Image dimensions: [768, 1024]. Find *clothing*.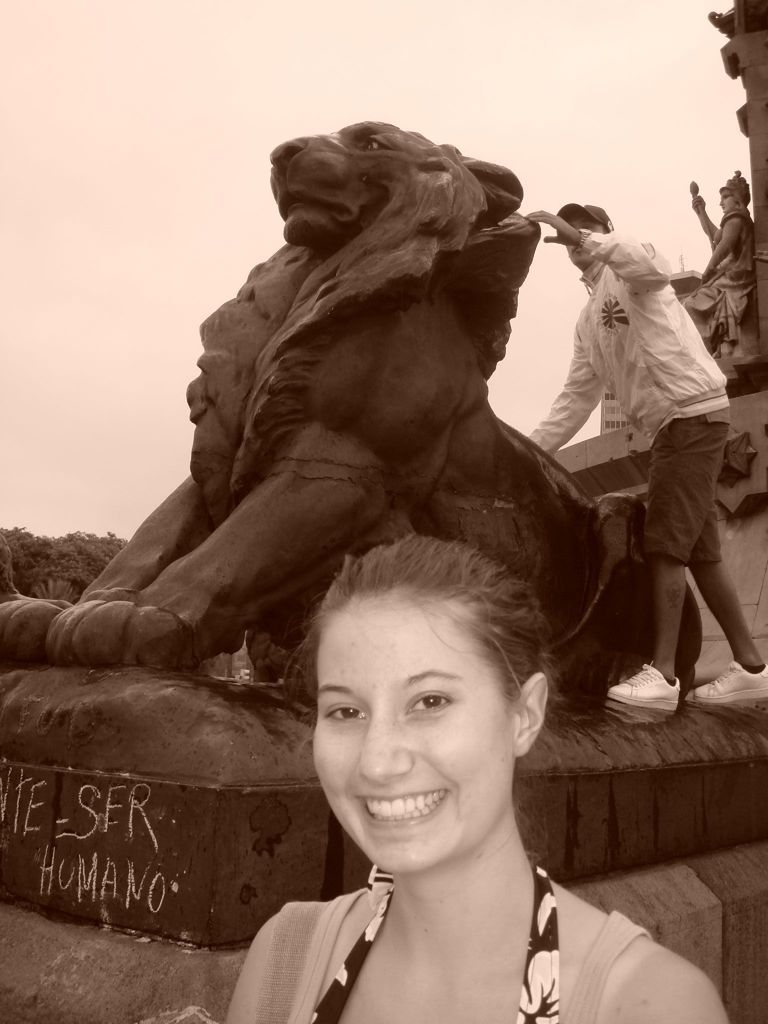
294 860 550 1023.
